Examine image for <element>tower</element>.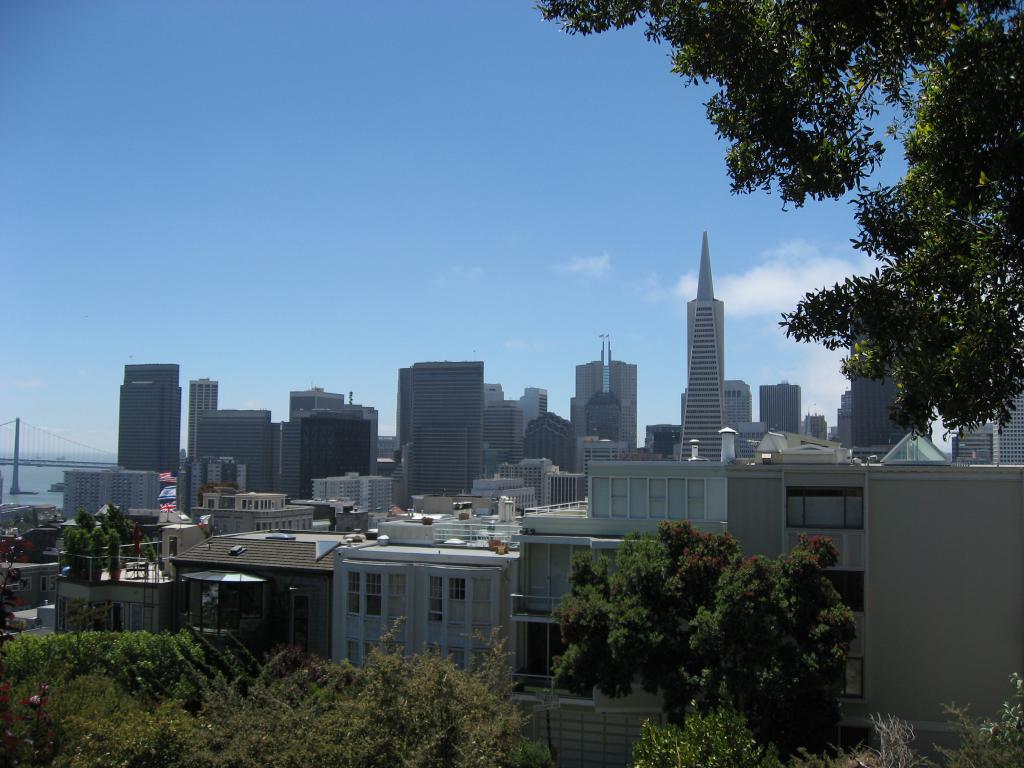
Examination result: [x1=761, y1=386, x2=801, y2=435].
